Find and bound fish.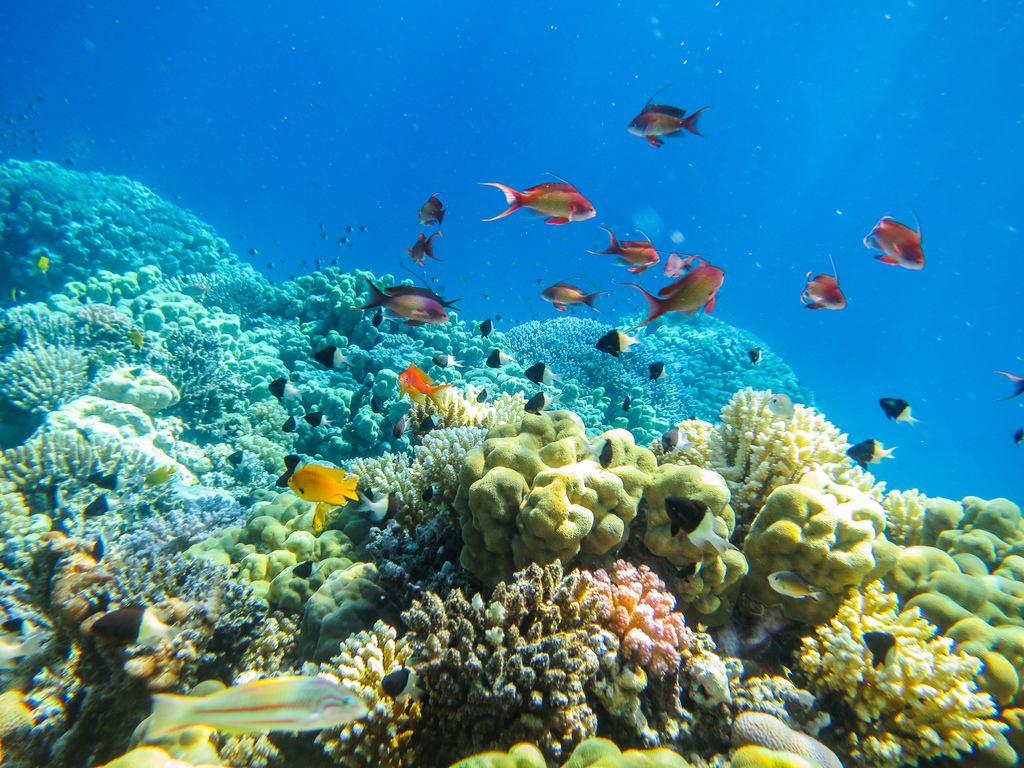
Bound: x1=481 y1=315 x2=492 y2=341.
